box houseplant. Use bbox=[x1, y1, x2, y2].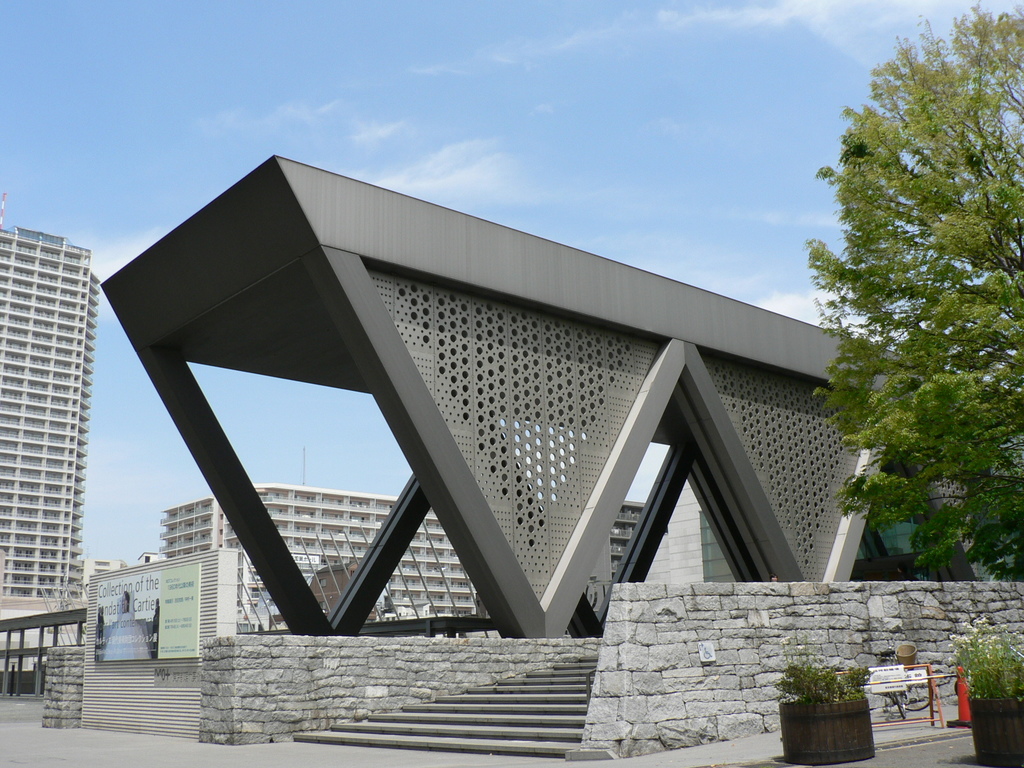
bbox=[943, 621, 1023, 766].
